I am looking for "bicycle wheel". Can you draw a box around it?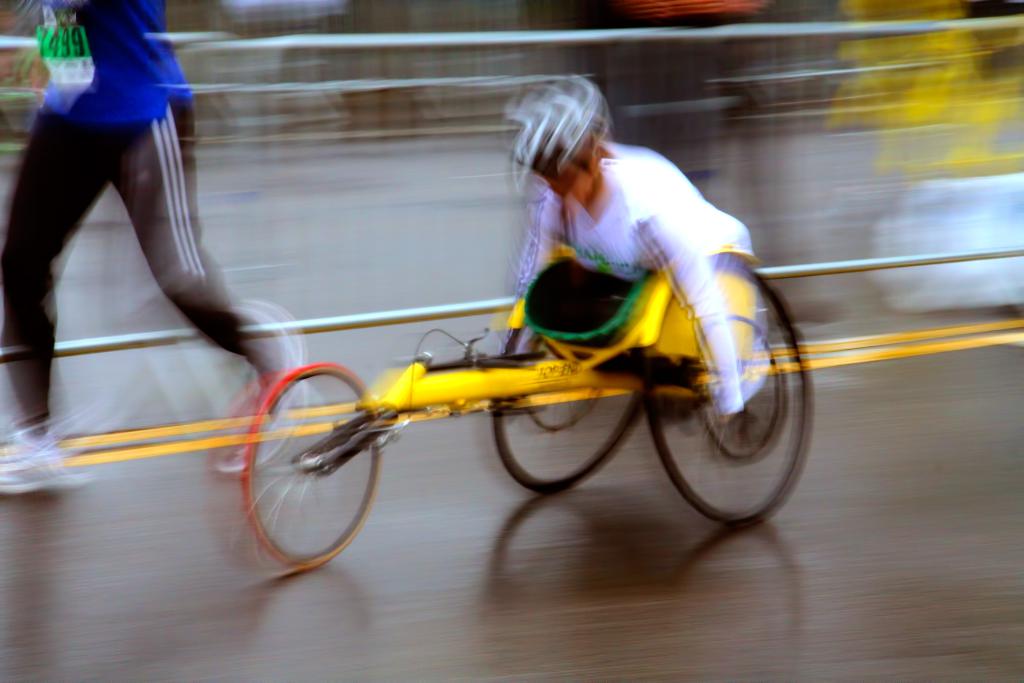
Sure, the bounding box is <box>249,365,378,588</box>.
